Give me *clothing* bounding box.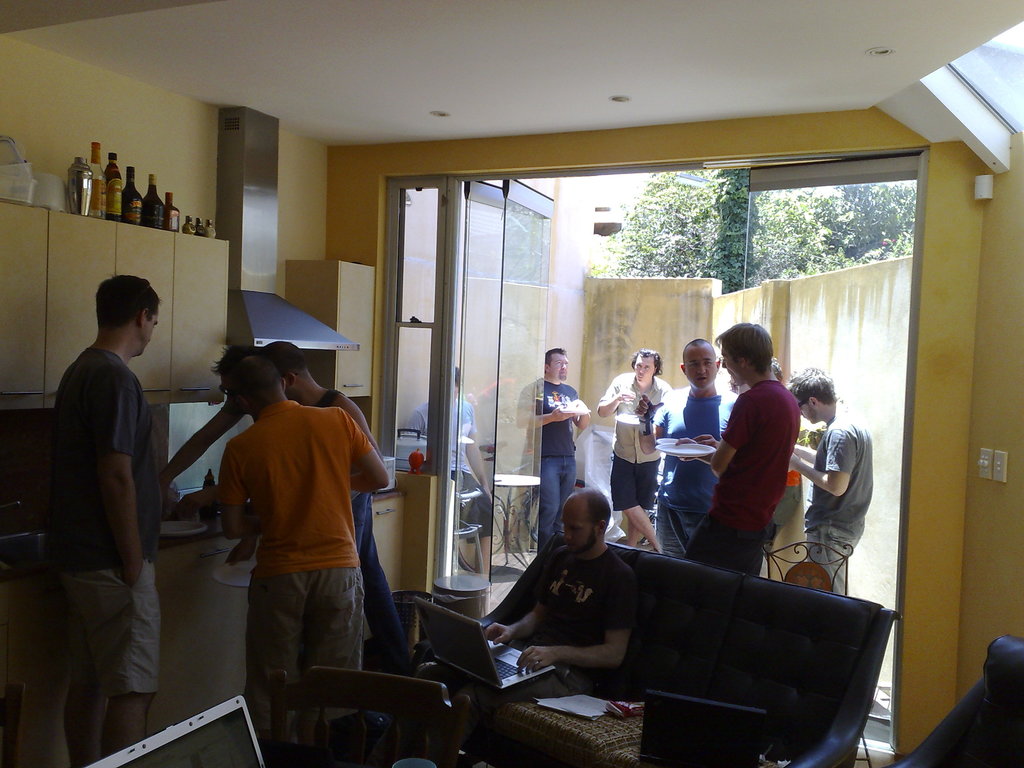
region(28, 323, 155, 712).
